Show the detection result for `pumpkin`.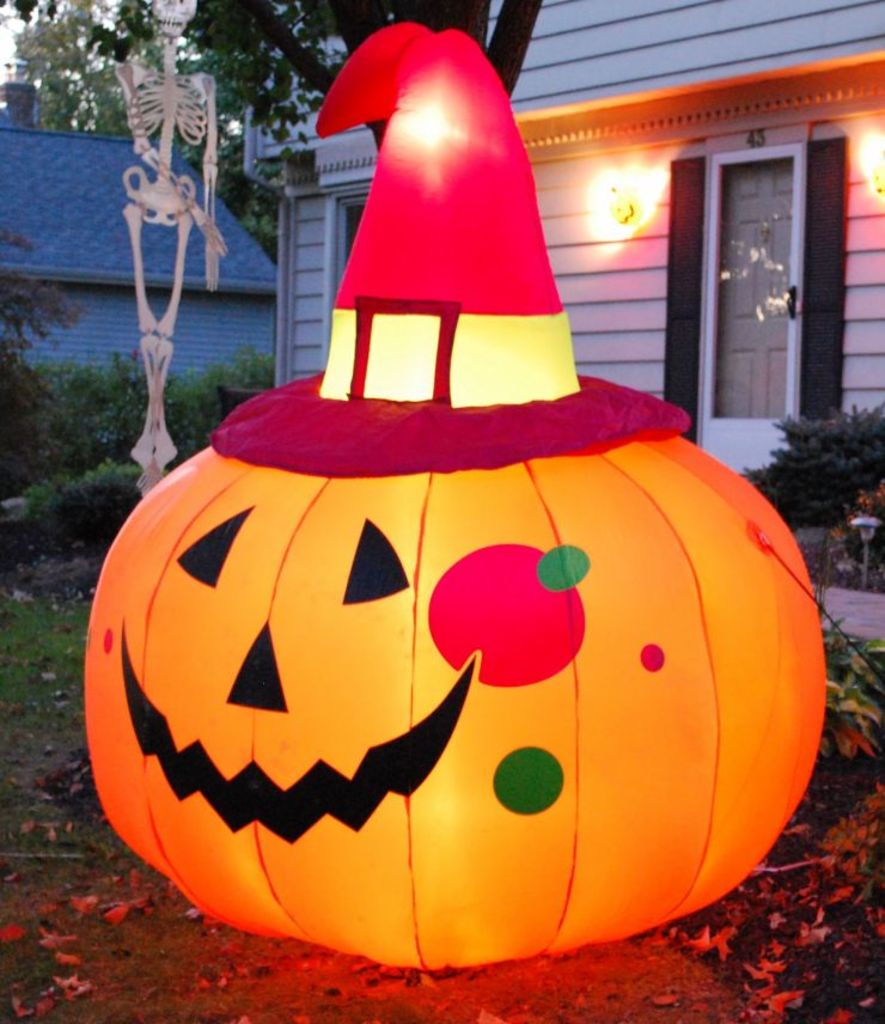
(x1=74, y1=310, x2=757, y2=968).
